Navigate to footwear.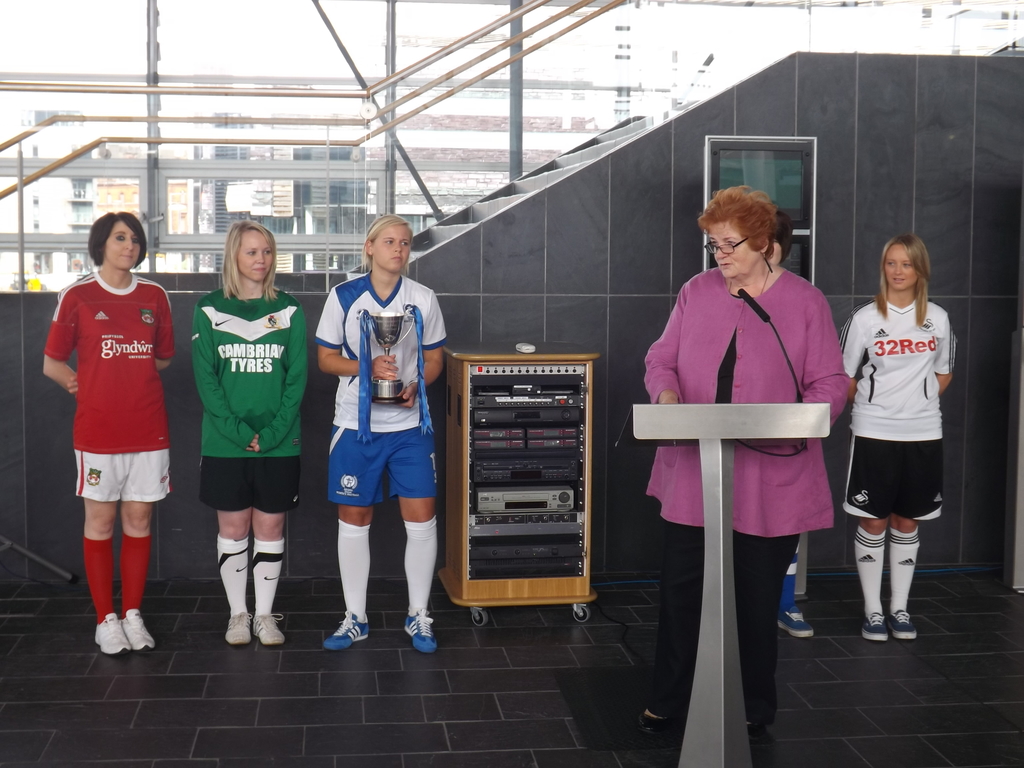
Navigation target: {"x1": 862, "y1": 612, "x2": 889, "y2": 641}.
